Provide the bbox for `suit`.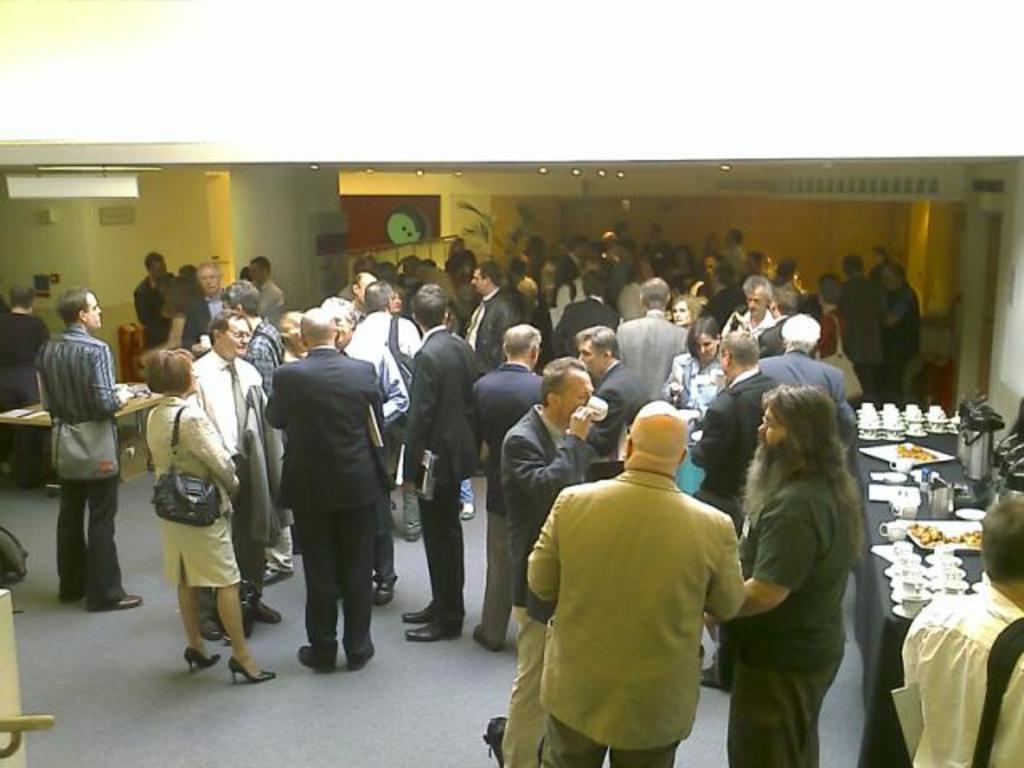
(left=134, top=274, right=163, bottom=350).
